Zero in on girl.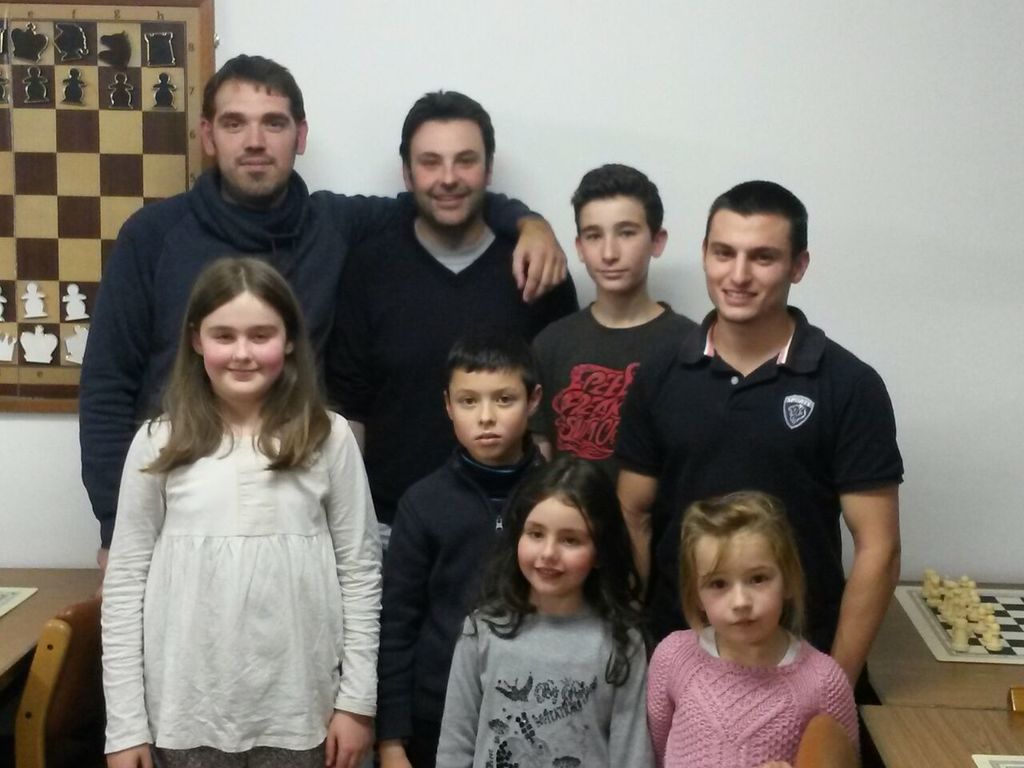
Zeroed in: 434,453,653,767.
